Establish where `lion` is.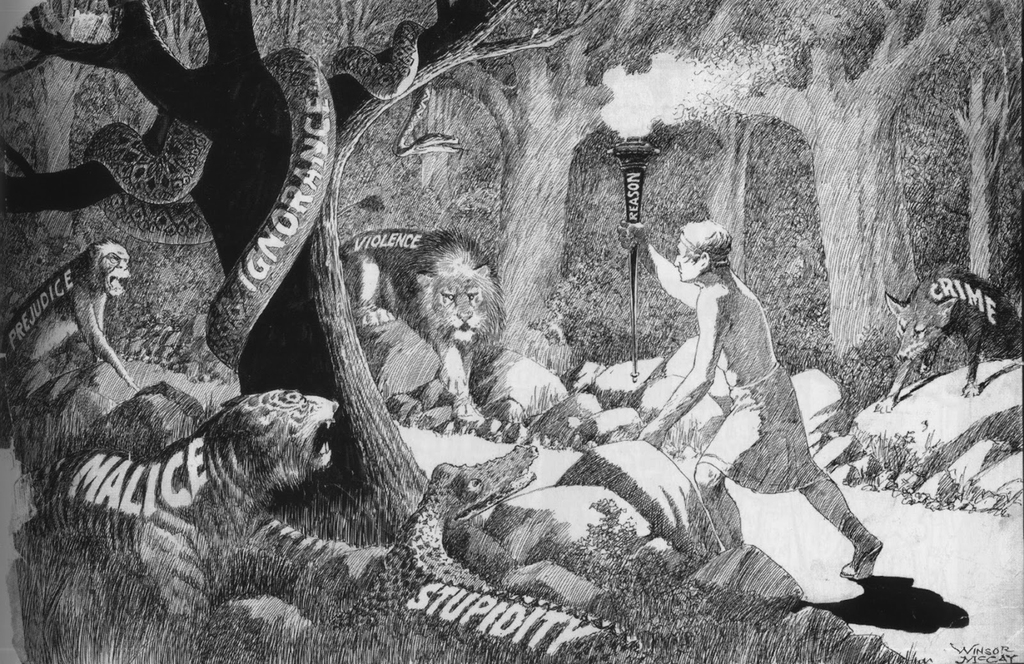
Established at x1=396, y1=223, x2=509, y2=420.
